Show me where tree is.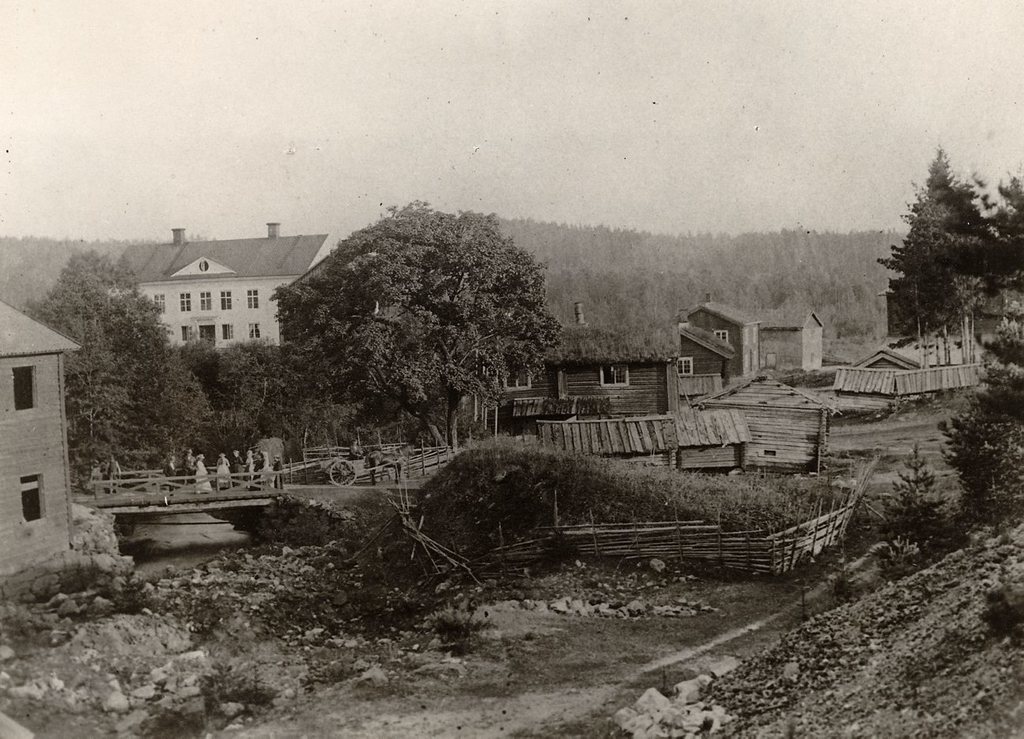
tree is at detection(865, 134, 1010, 331).
